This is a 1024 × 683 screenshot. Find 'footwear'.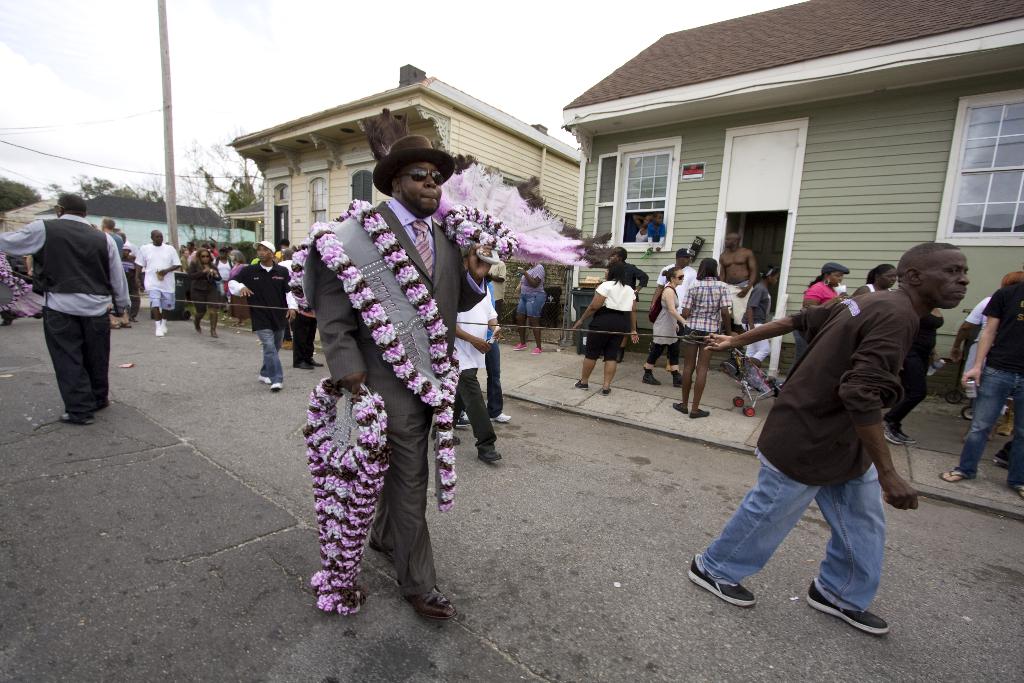
Bounding box: [533,346,543,357].
